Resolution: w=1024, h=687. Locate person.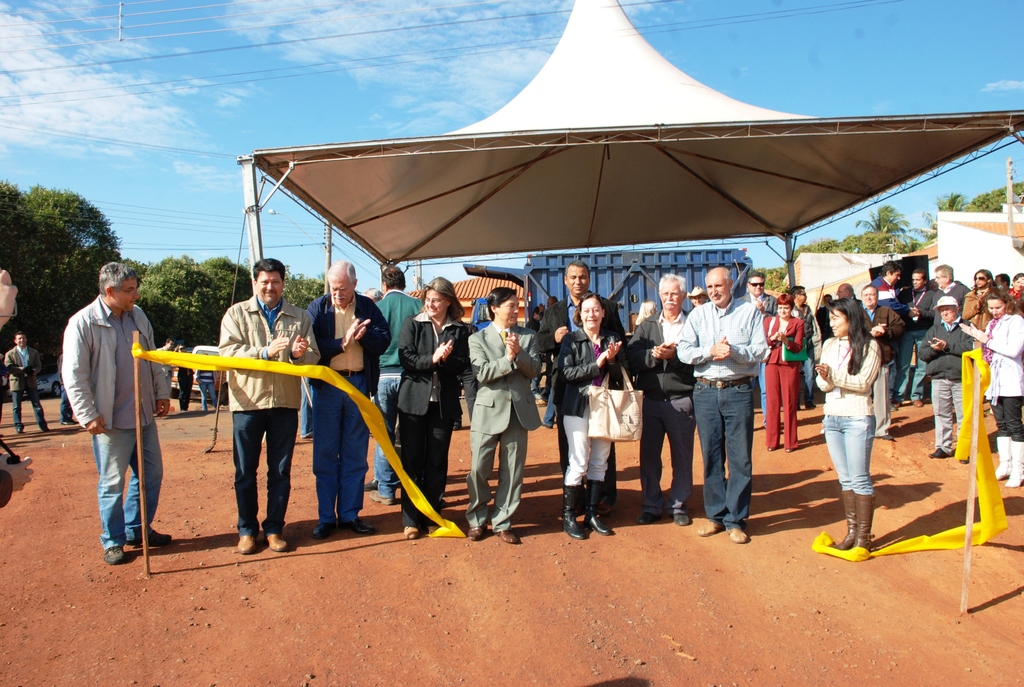
531, 260, 630, 503.
